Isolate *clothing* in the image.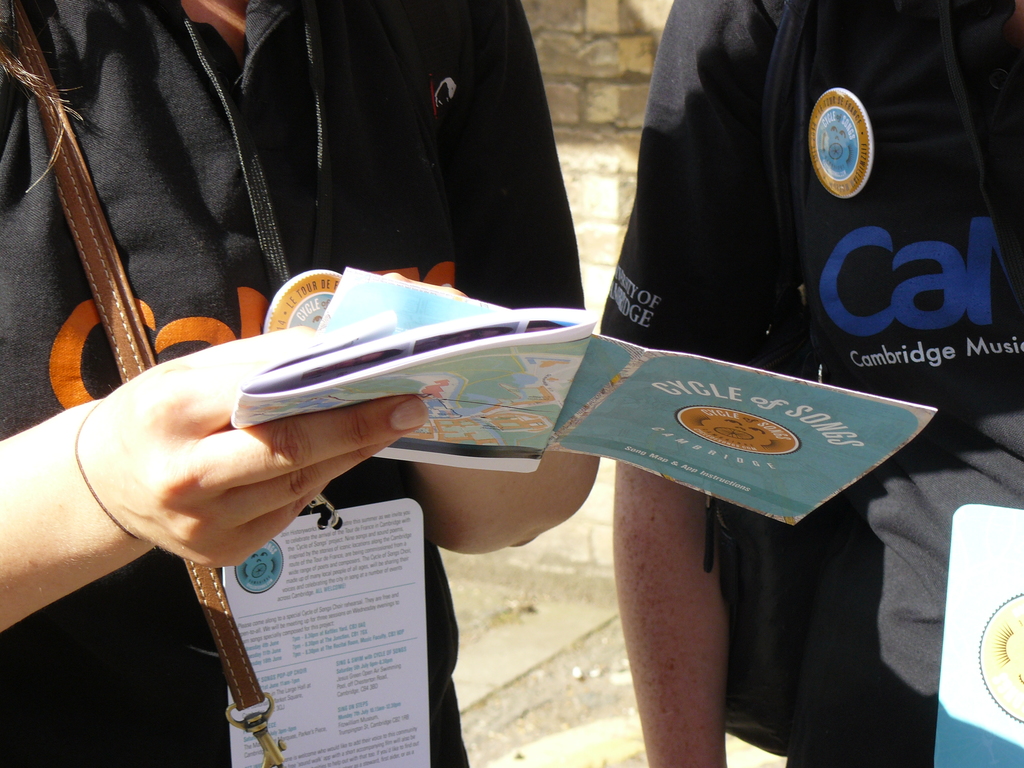
Isolated region: select_region(598, 0, 1023, 767).
